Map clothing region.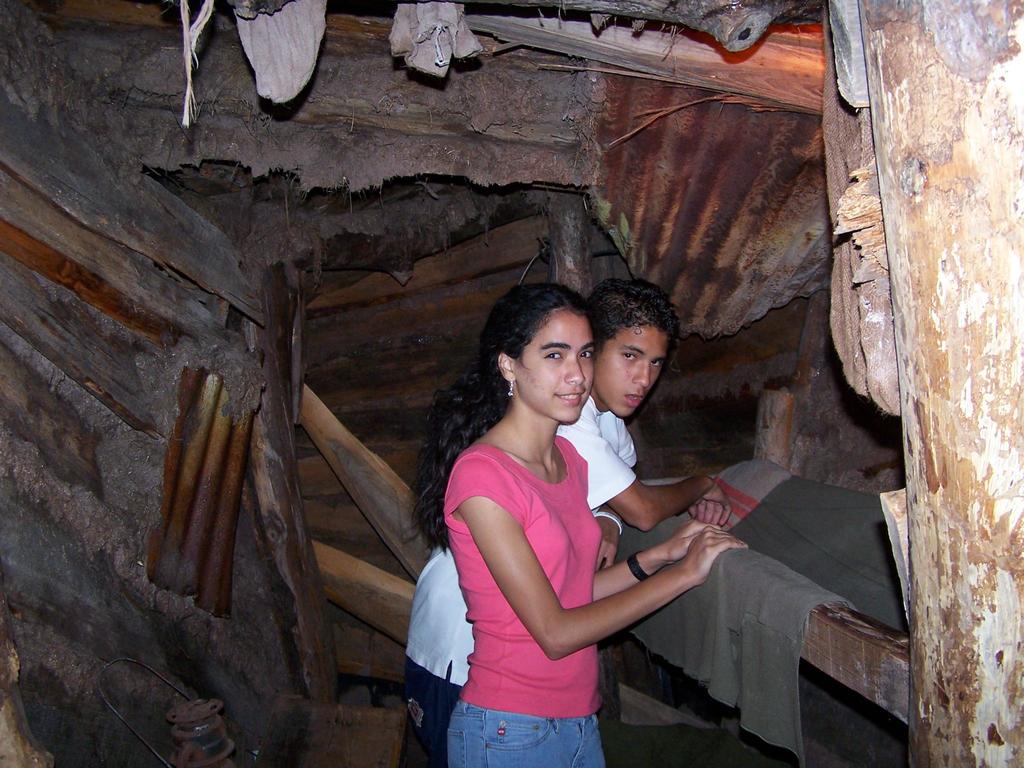
Mapped to {"left": 408, "top": 387, "right": 648, "bottom": 767}.
